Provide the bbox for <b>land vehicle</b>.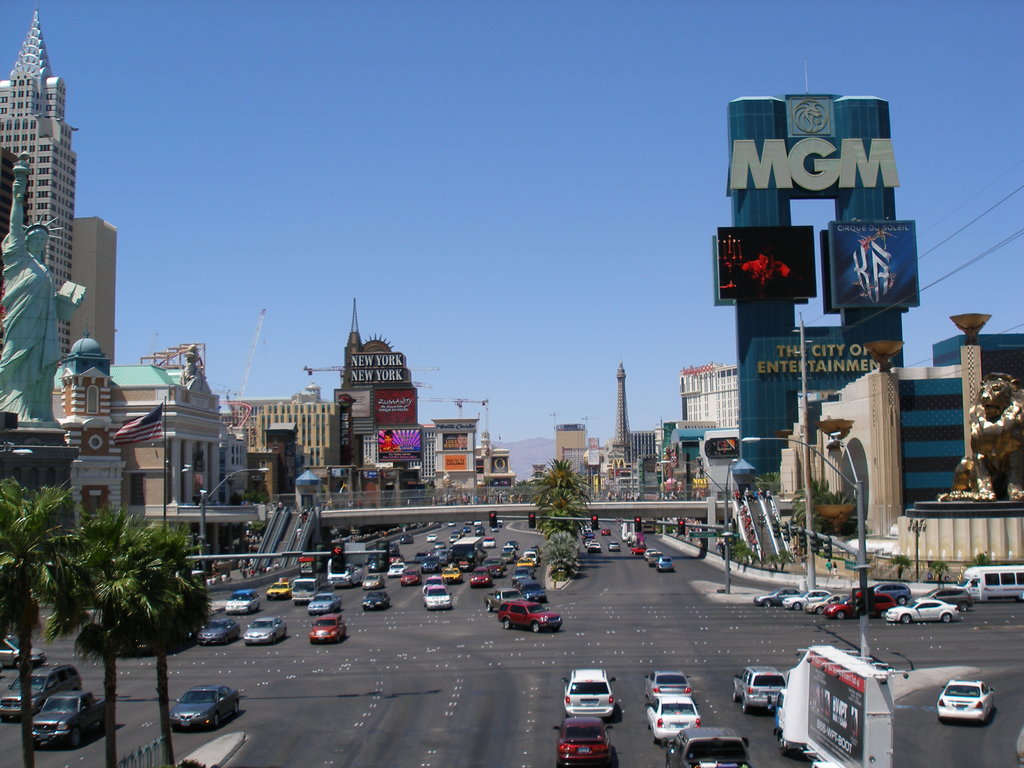
(x1=735, y1=664, x2=780, y2=712).
